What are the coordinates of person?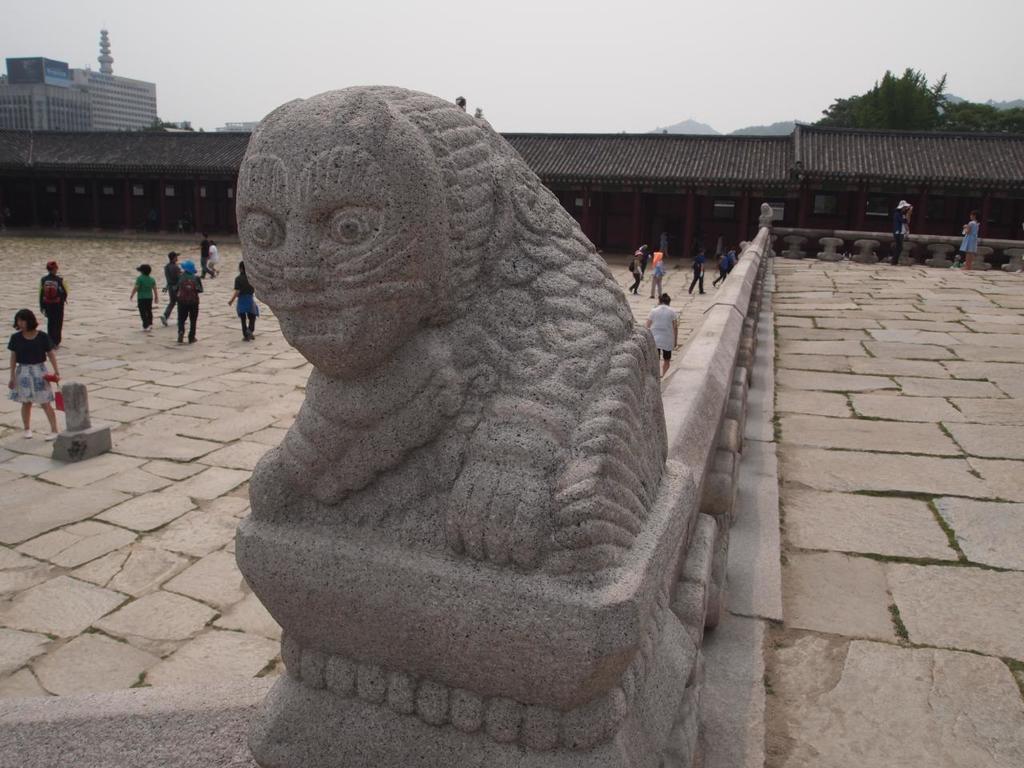
649 282 681 368.
